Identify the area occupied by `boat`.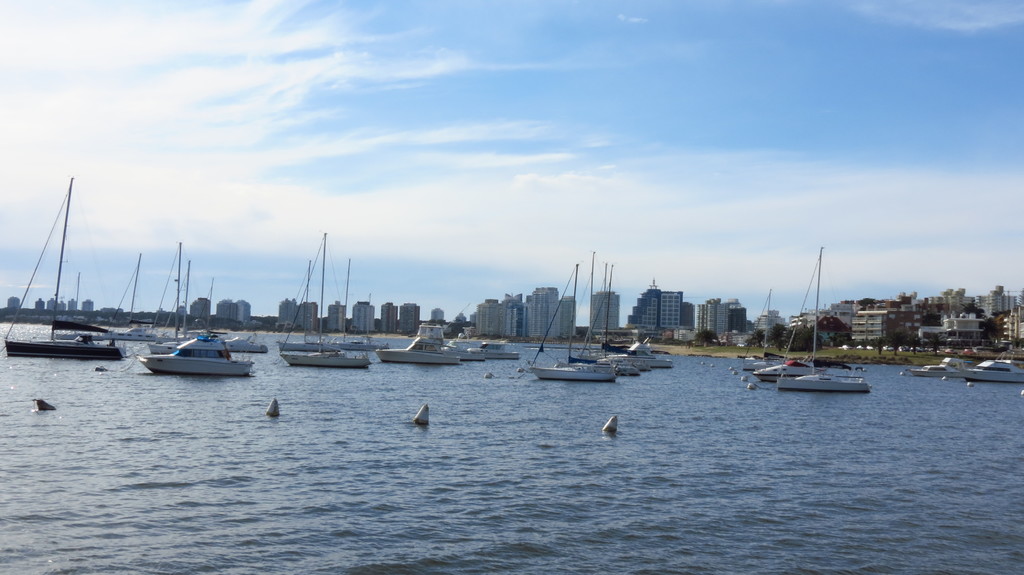
Area: 402:319:490:363.
